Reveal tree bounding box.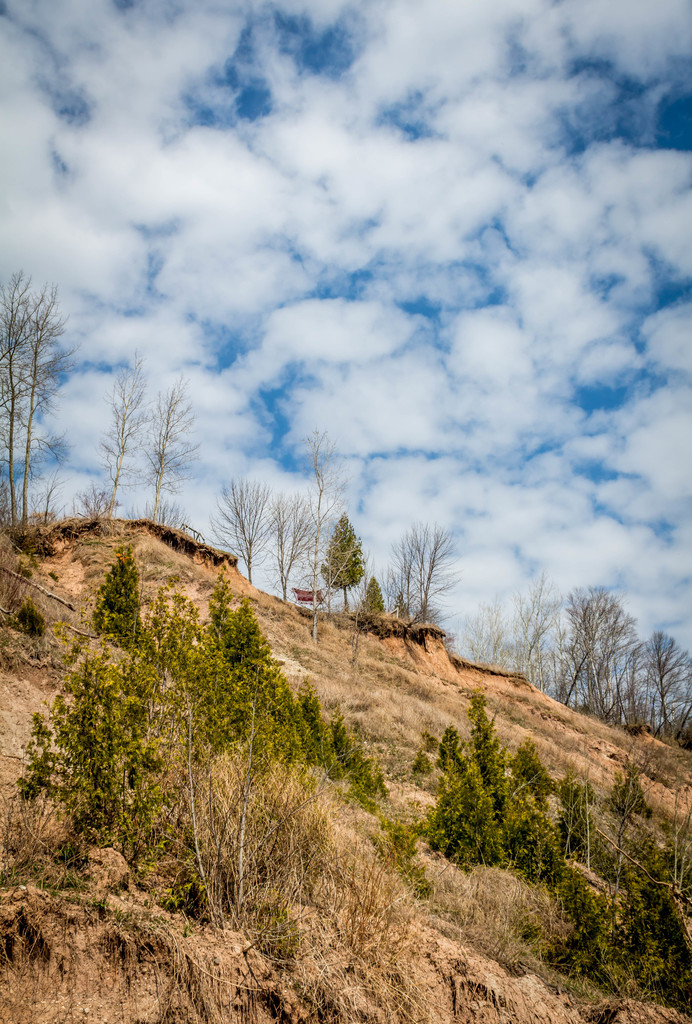
Revealed: [457,562,571,700].
